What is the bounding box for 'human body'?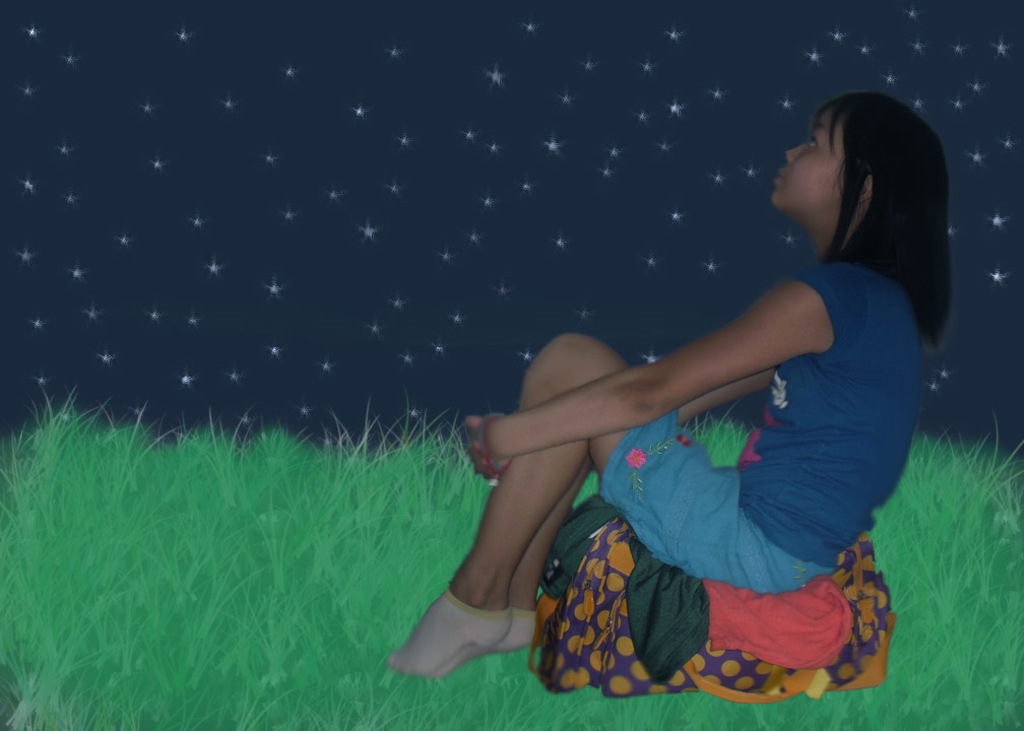
{"x1": 384, "y1": 93, "x2": 952, "y2": 680}.
